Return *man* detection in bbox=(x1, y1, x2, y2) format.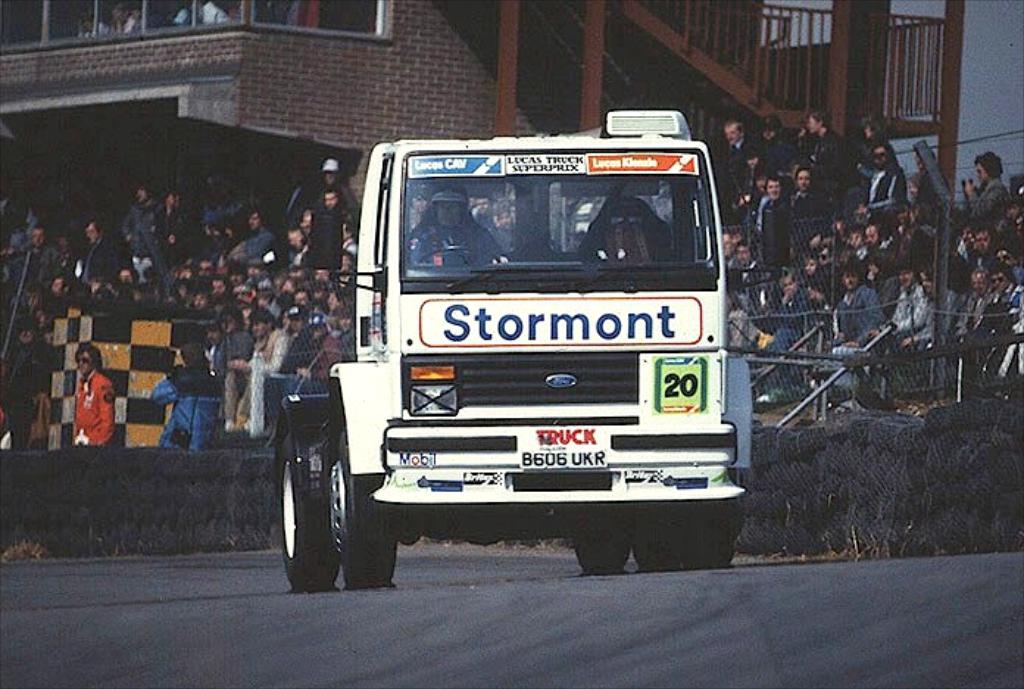
bbox=(319, 187, 355, 228).
